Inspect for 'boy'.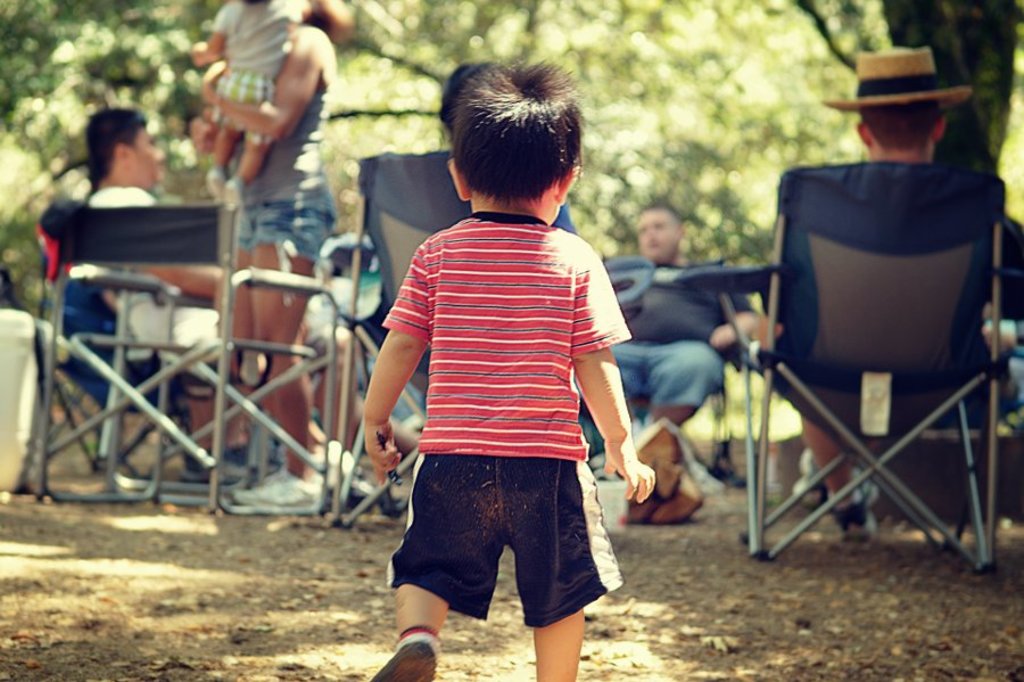
Inspection: <box>354,79,658,680</box>.
